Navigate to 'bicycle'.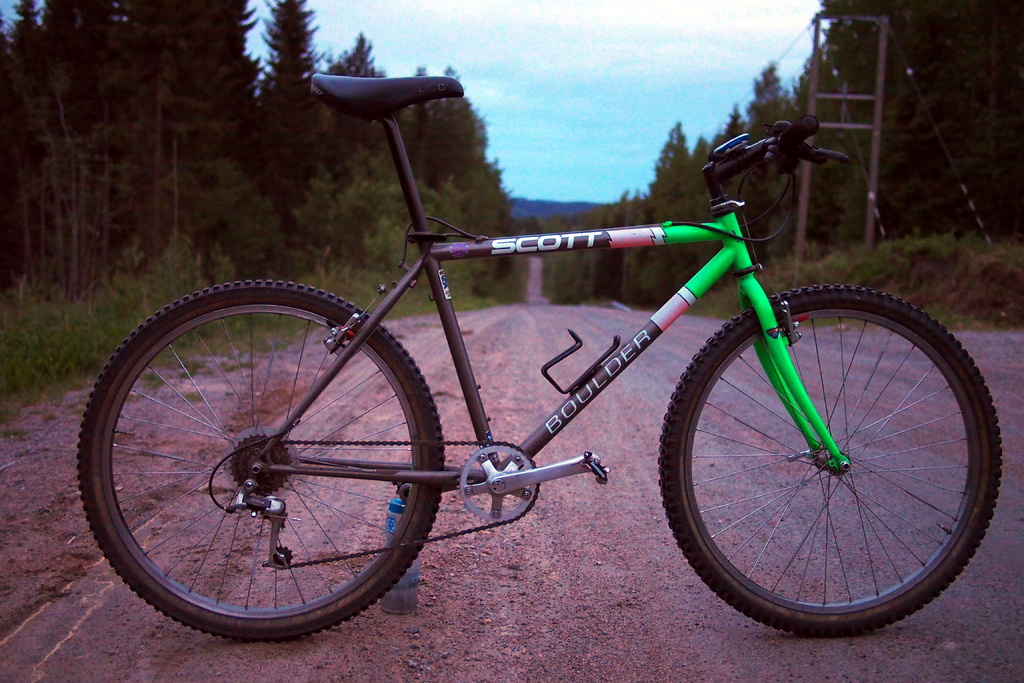
Navigation target: crop(70, 54, 1009, 655).
